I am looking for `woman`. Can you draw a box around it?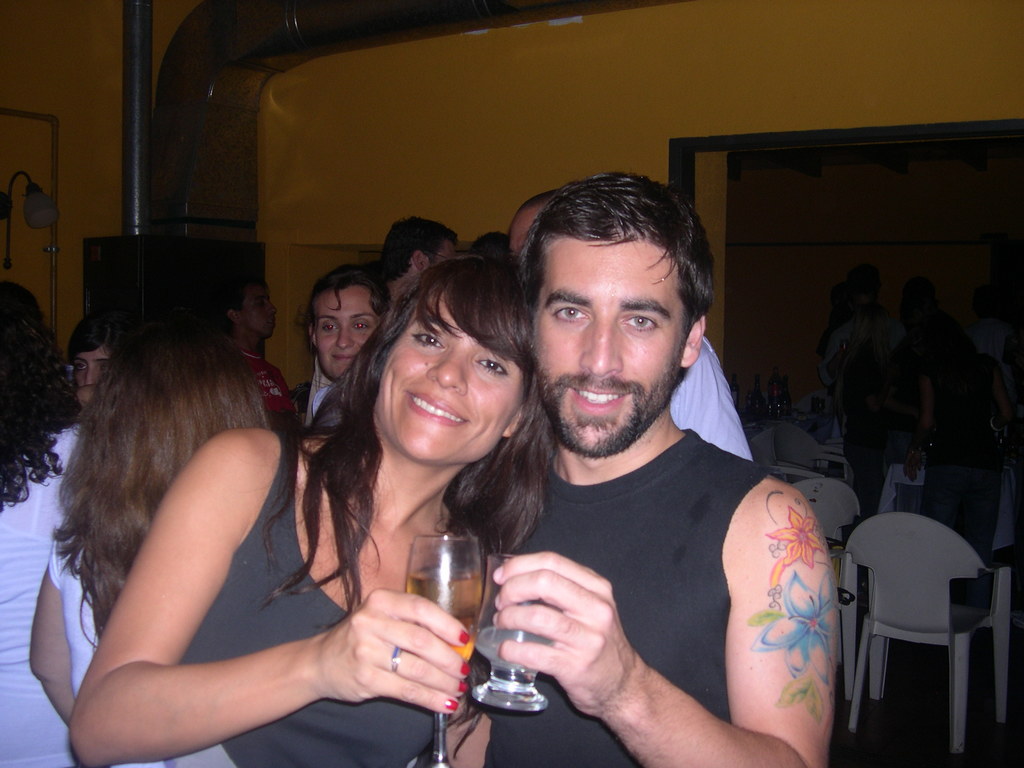
Sure, the bounding box is (x1=27, y1=322, x2=273, y2=767).
